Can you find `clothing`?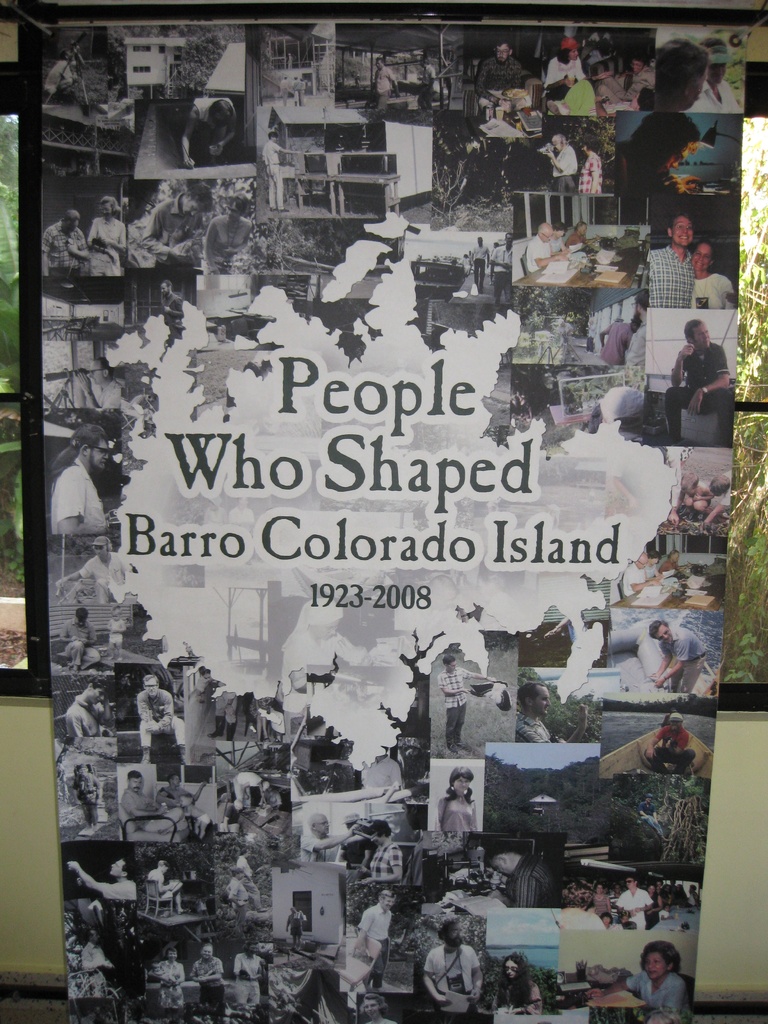
Yes, bounding box: (333, 904, 384, 970).
